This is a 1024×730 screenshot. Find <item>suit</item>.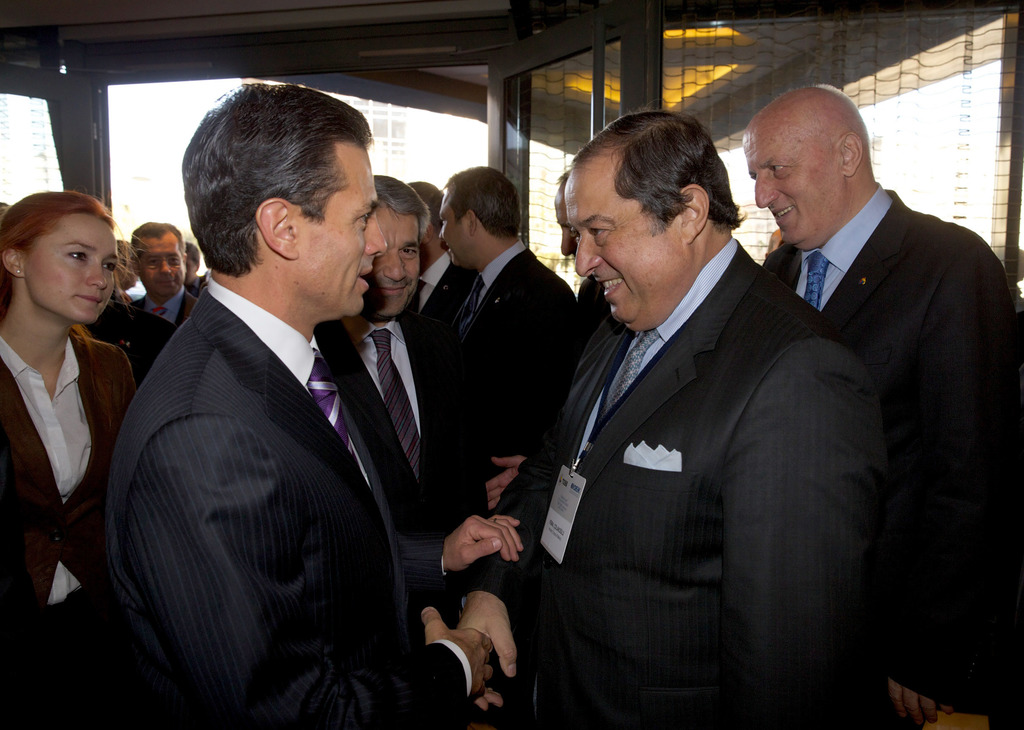
Bounding box: locate(310, 298, 457, 542).
